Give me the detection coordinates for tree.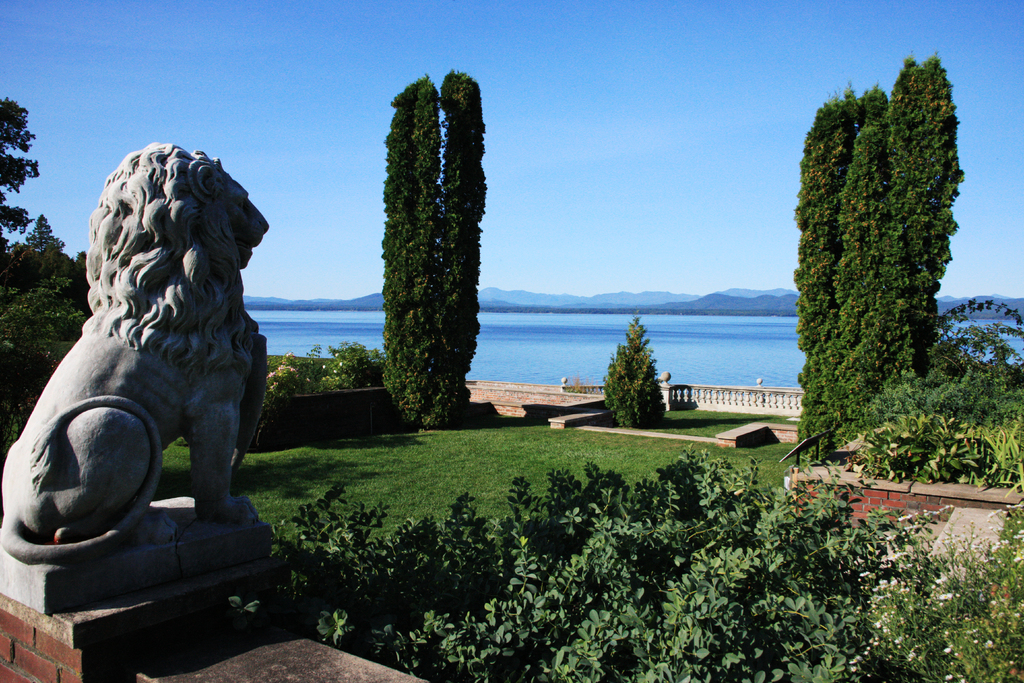
x1=351, y1=44, x2=500, y2=438.
